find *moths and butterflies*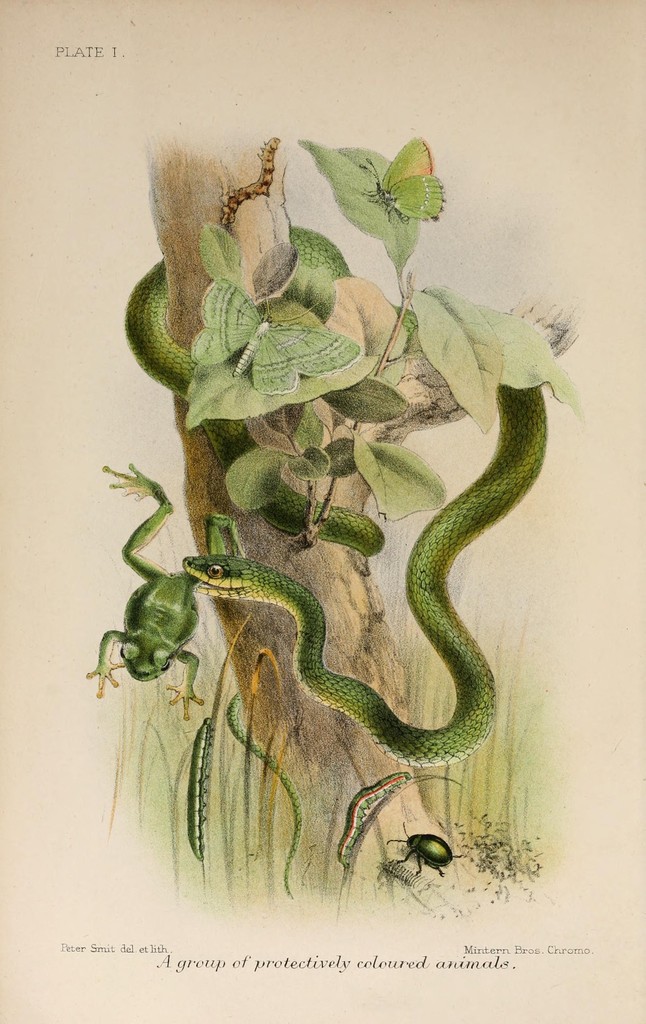
(left=356, top=136, right=452, bottom=223)
